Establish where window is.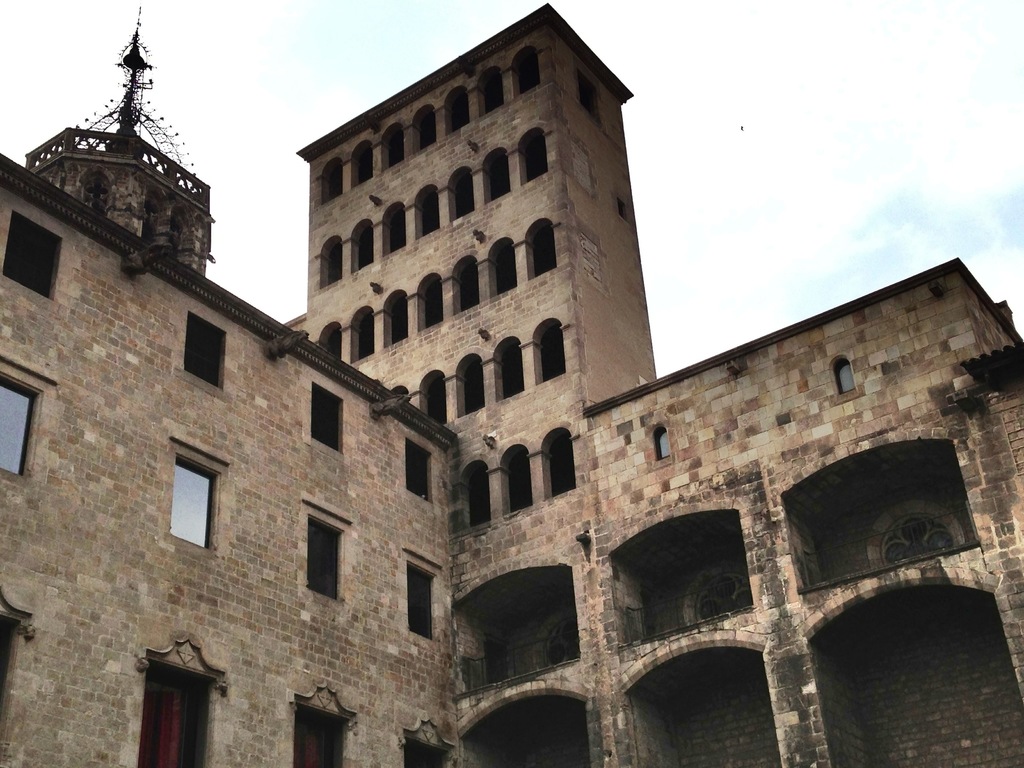
Established at (x1=325, y1=235, x2=342, y2=288).
